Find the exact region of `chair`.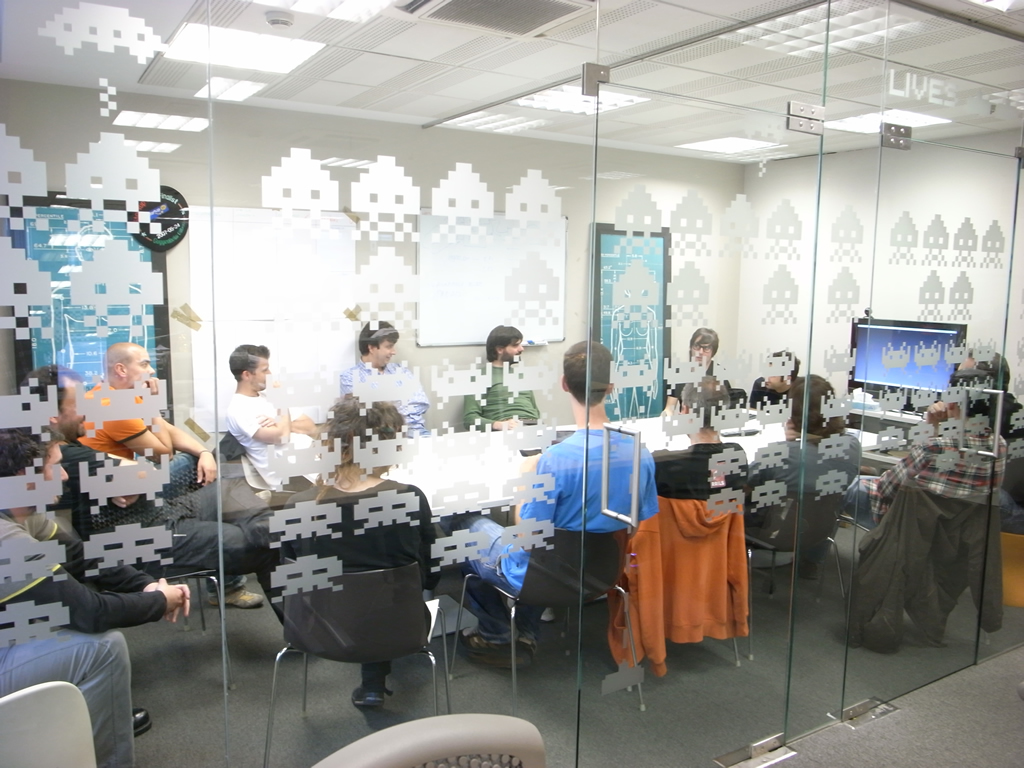
Exact region: x1=0 y1=681 x2=91 y2=767.
